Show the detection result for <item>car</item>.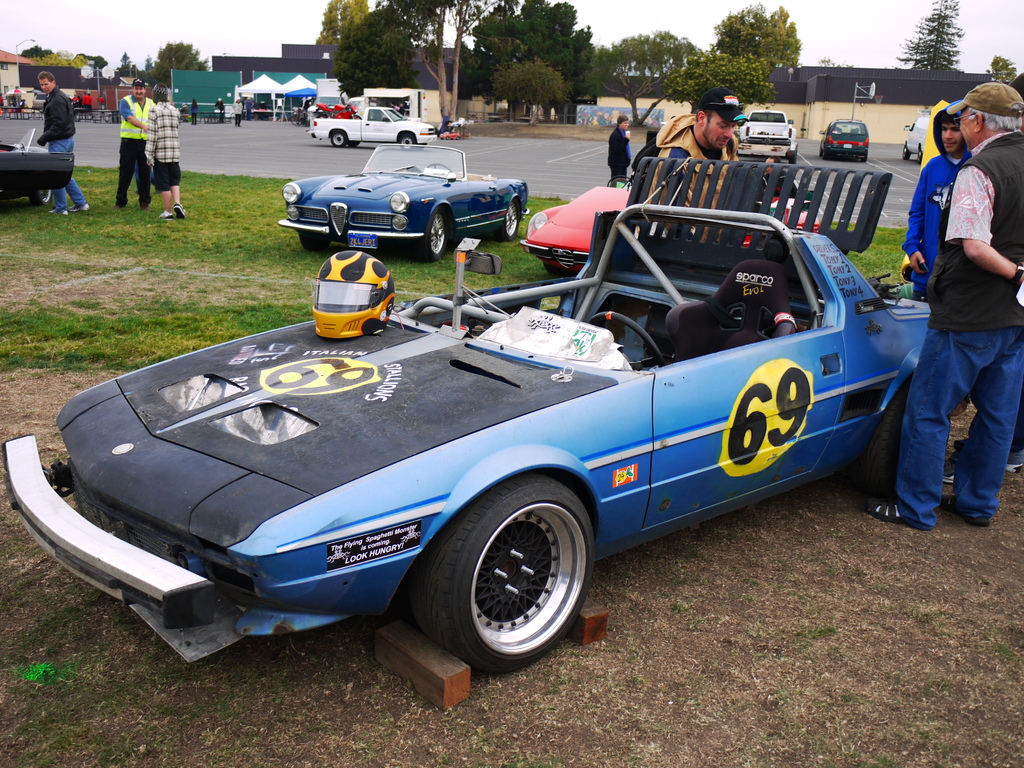
743,177,822,247.
